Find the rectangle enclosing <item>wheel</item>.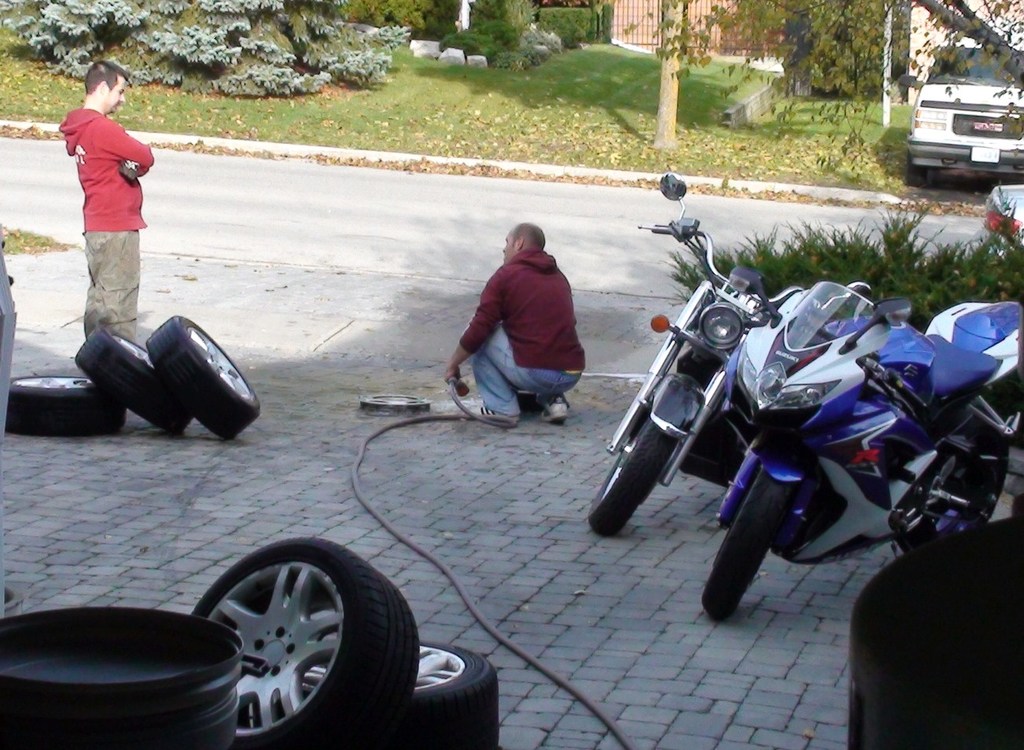
<bbox>584, 413, 681, 538</bbox>.
